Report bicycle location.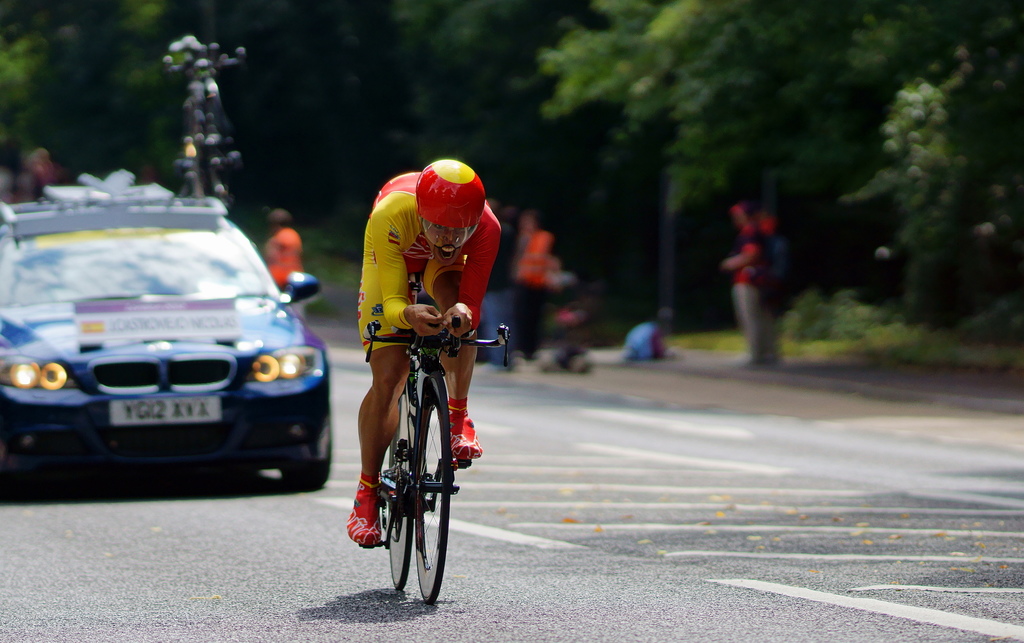
Report: <region>163, 38, 250, 215</region>.
